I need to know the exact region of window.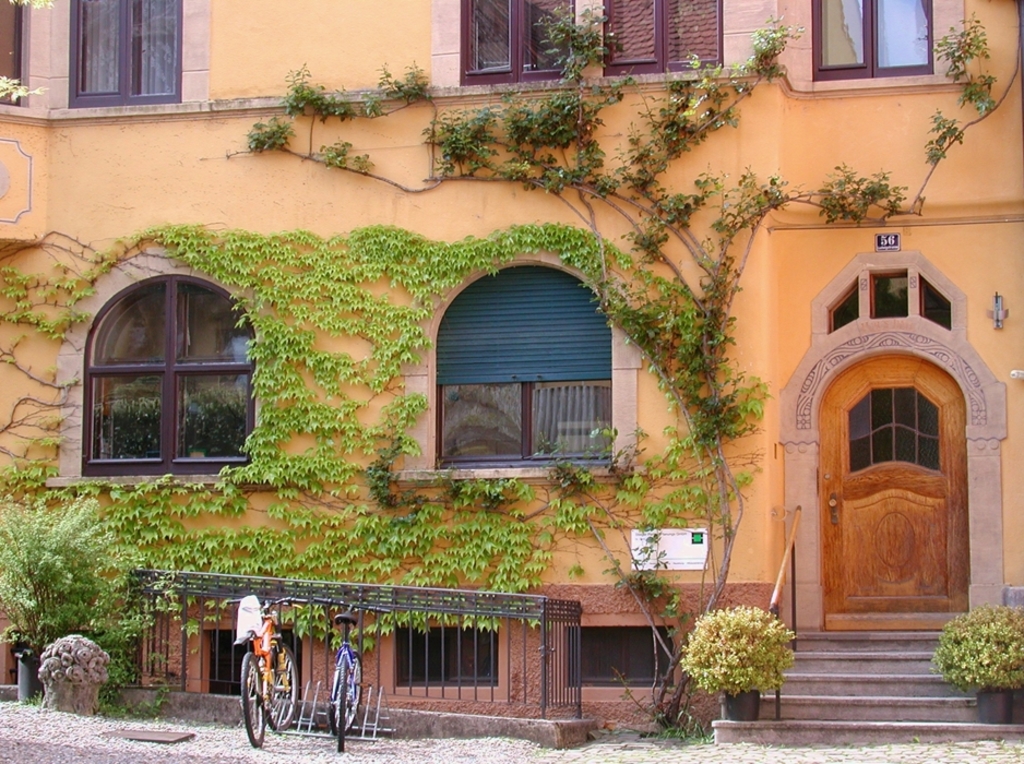
Region: bbox=[83, 254, 255, 485].
